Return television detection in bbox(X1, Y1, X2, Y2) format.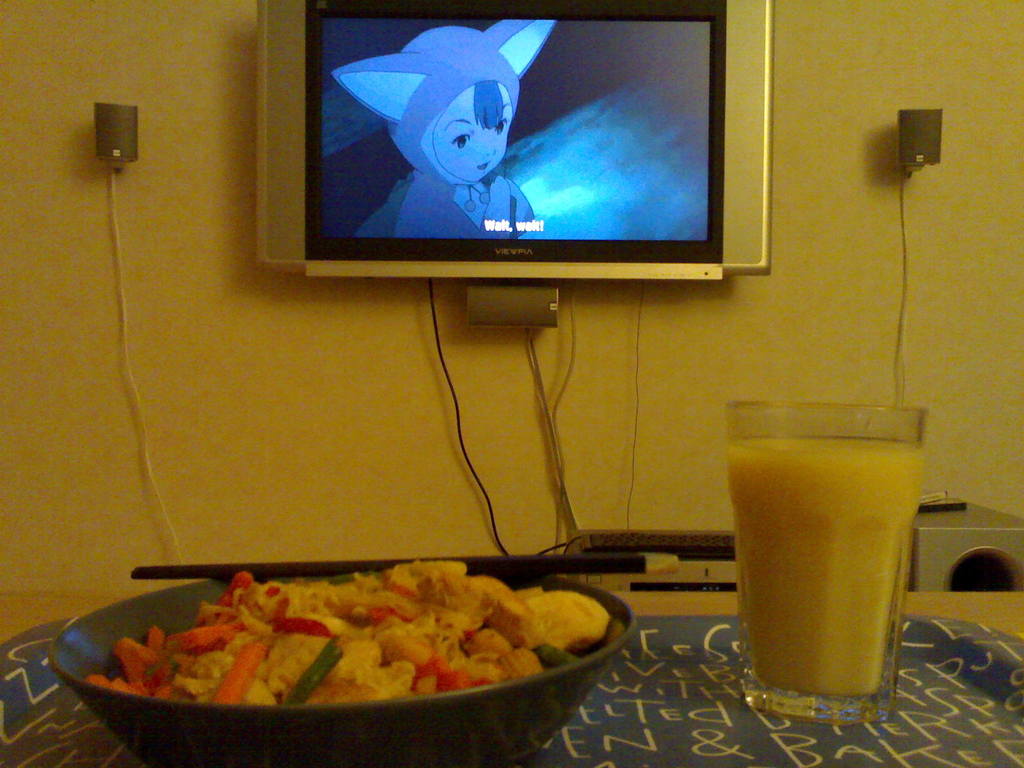
bbox(256, 0, 774, 279).
